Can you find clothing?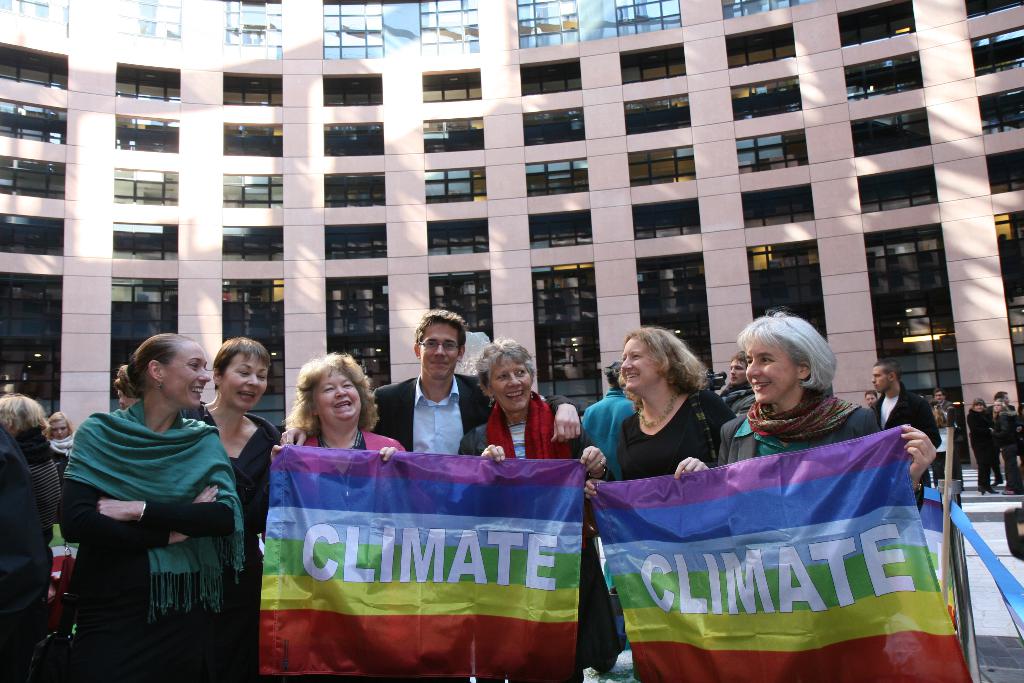
Yes, bounding box: 996,402,1011,479.
